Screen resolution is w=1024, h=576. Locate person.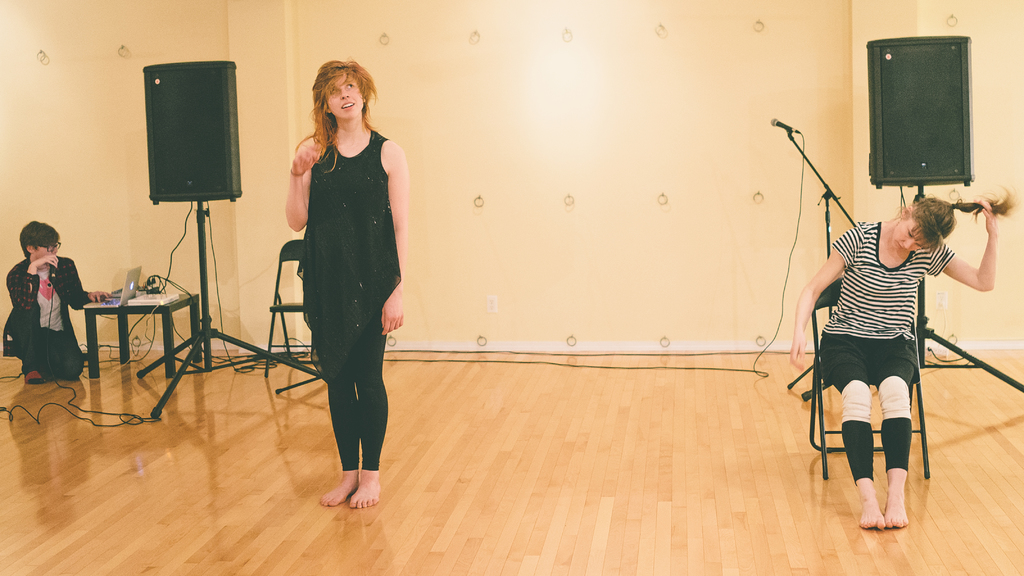
rect(284, 58, 409, 513).
